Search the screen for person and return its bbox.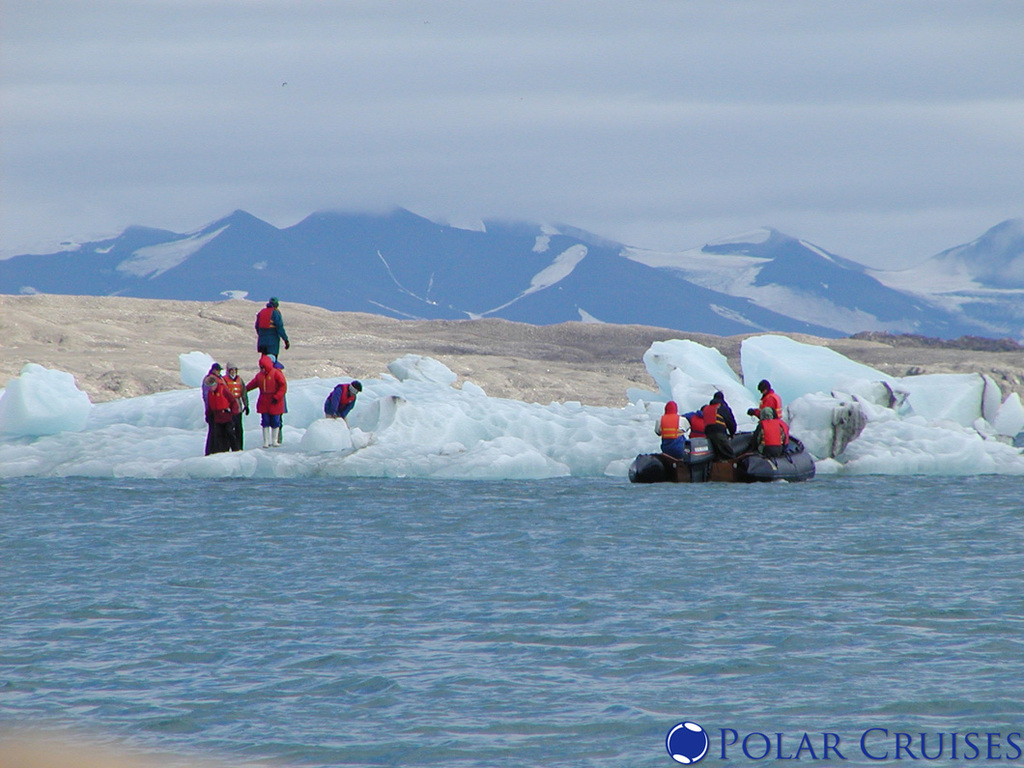
Found: 653:401:697:457.
